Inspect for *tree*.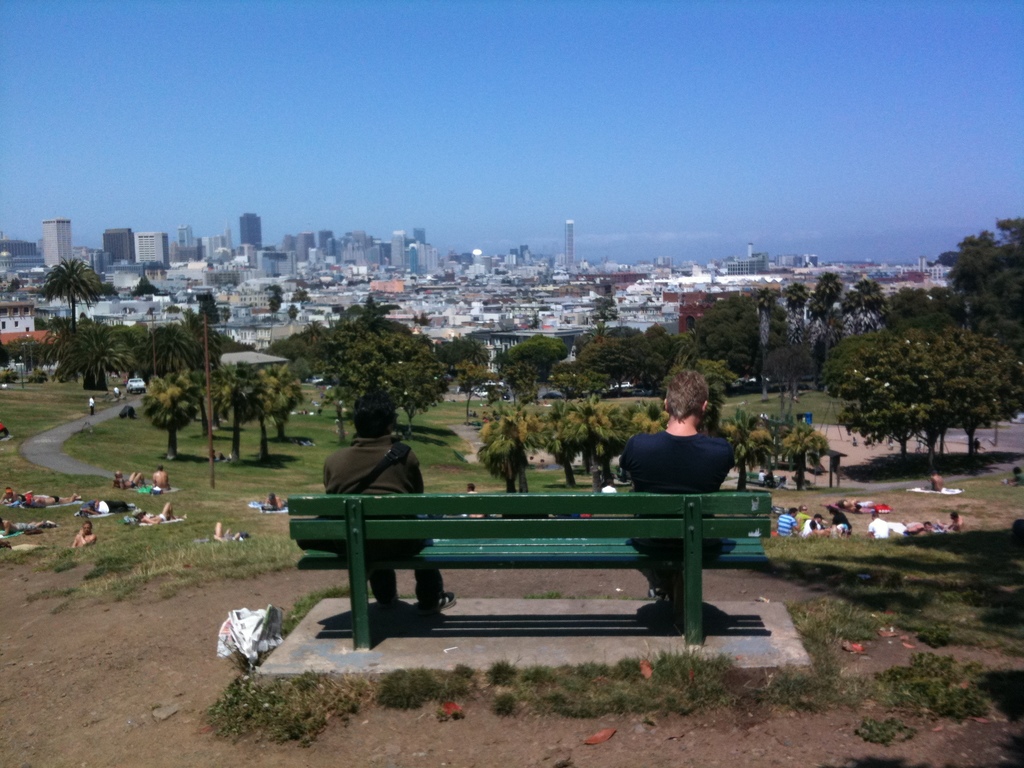
Inspection: (left=141, top=259, right=169, bottom=271).
